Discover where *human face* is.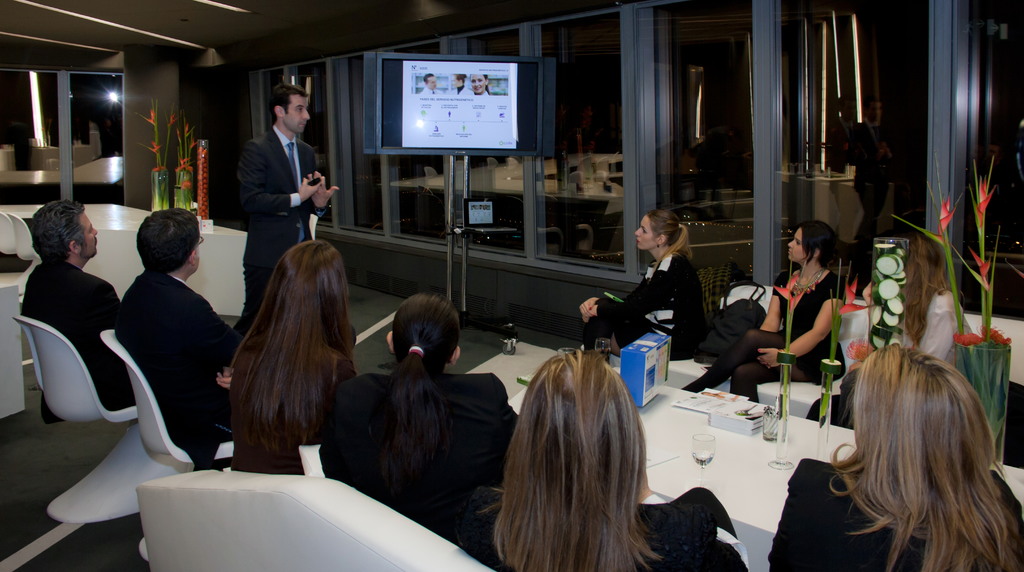
Discovered at region(428, 74, 436, 88).
